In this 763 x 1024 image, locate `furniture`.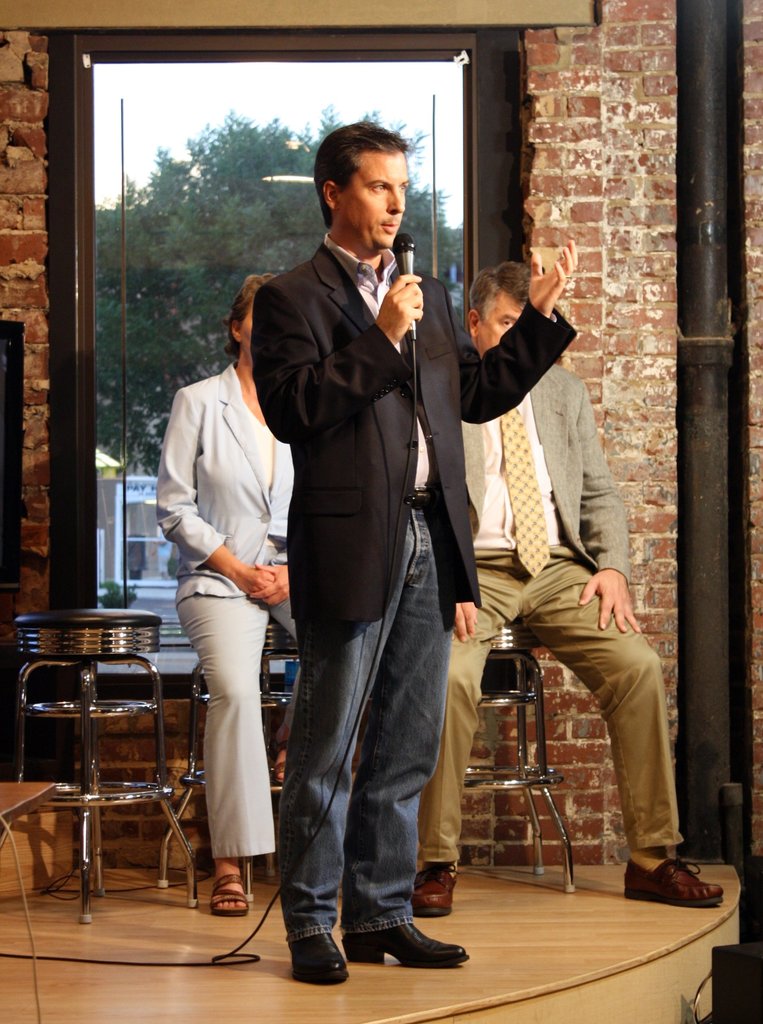
Bounding box: left=152, top=620, right=311, bottom=903.
